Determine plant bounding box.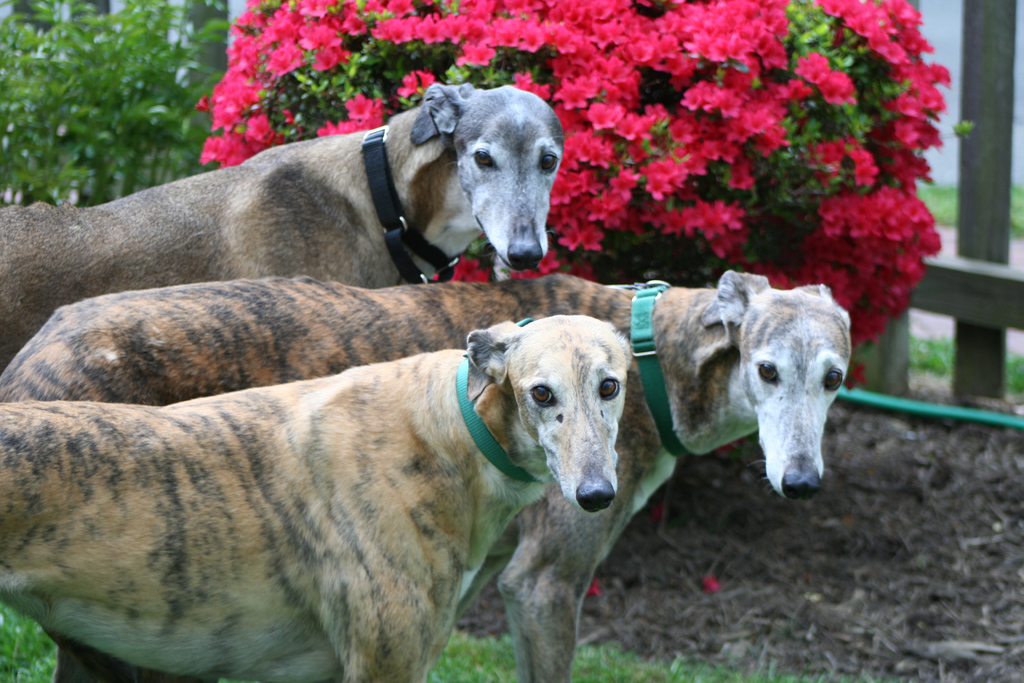
Determined: [x1=564, y1=632, x2=826, y2=682].
